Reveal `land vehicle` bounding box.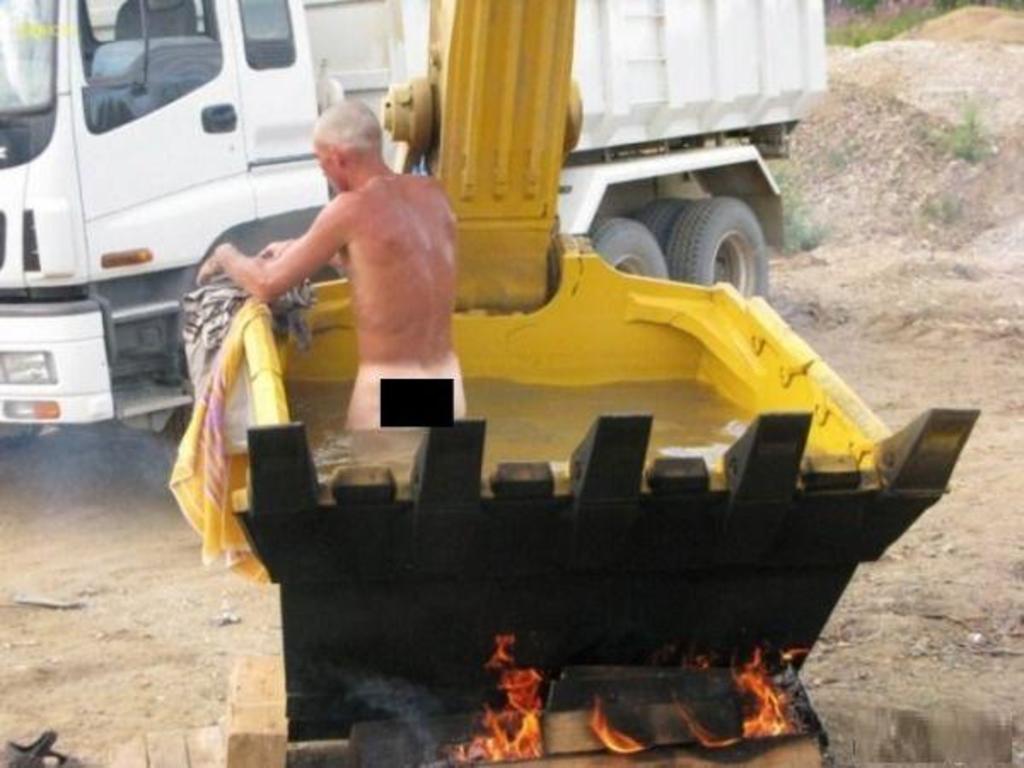
Revealed: select_region(0, 0, 826, 445).
